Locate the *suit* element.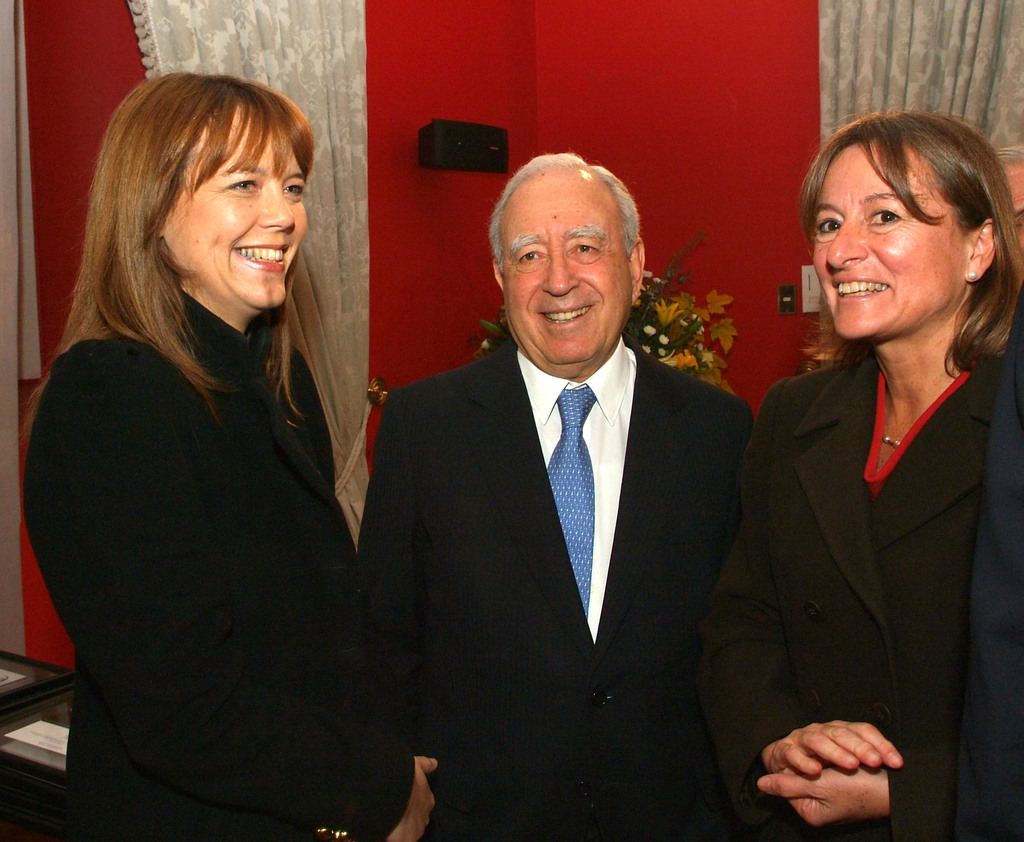
Element bbox: detection(703, 352, 1020, 841).
